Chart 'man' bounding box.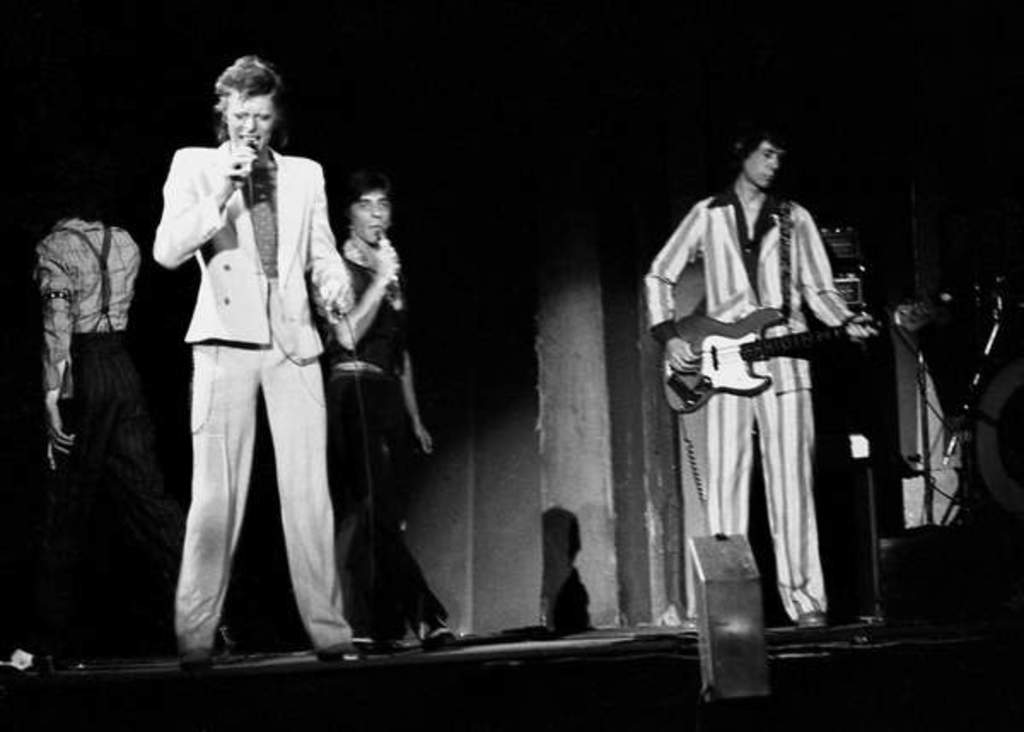
Charted: [x1=31, y1=195, x2=154, y2=626].
